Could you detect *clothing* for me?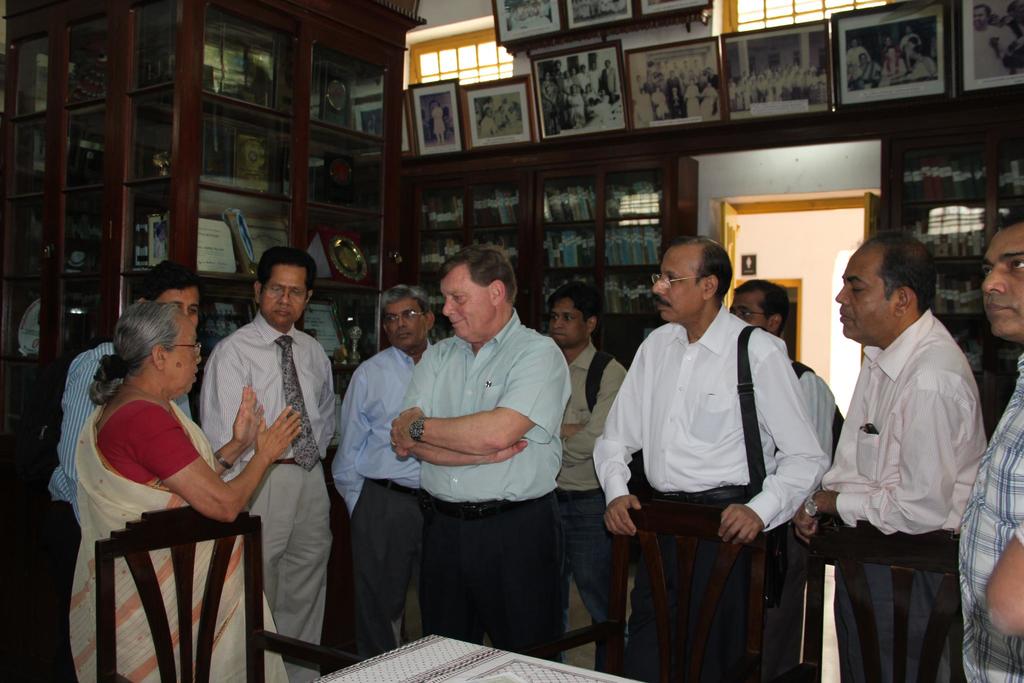
Detection result: [337,488,422,645].
